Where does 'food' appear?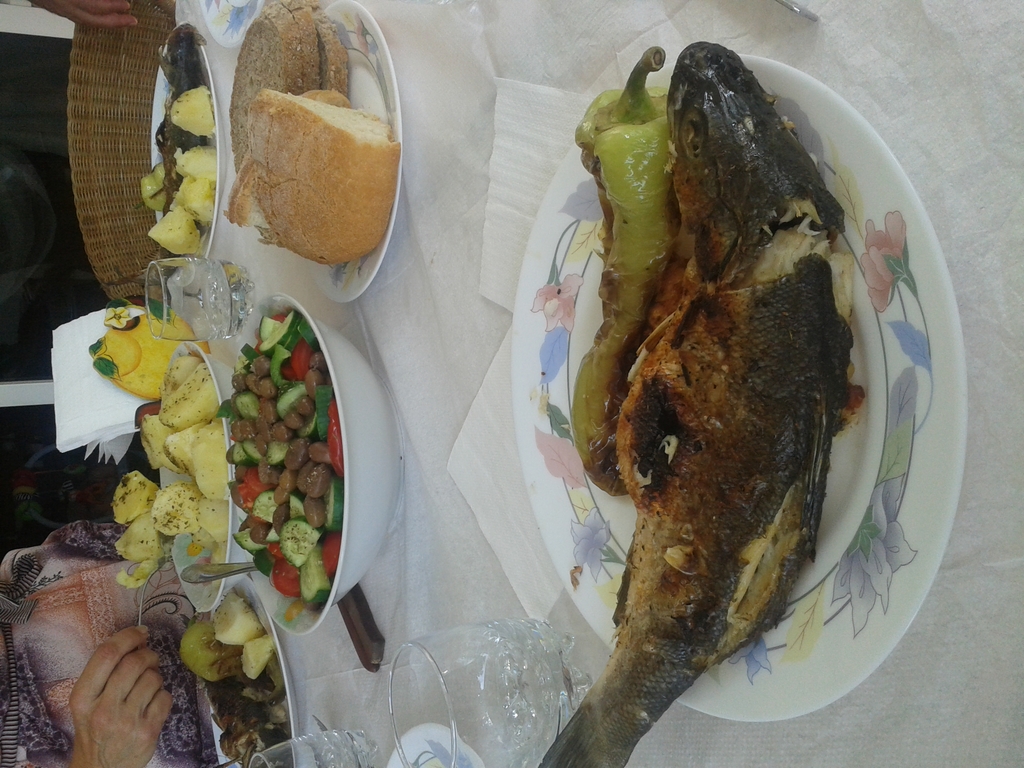
Appears at BBox(523, 82, 898, 739).
